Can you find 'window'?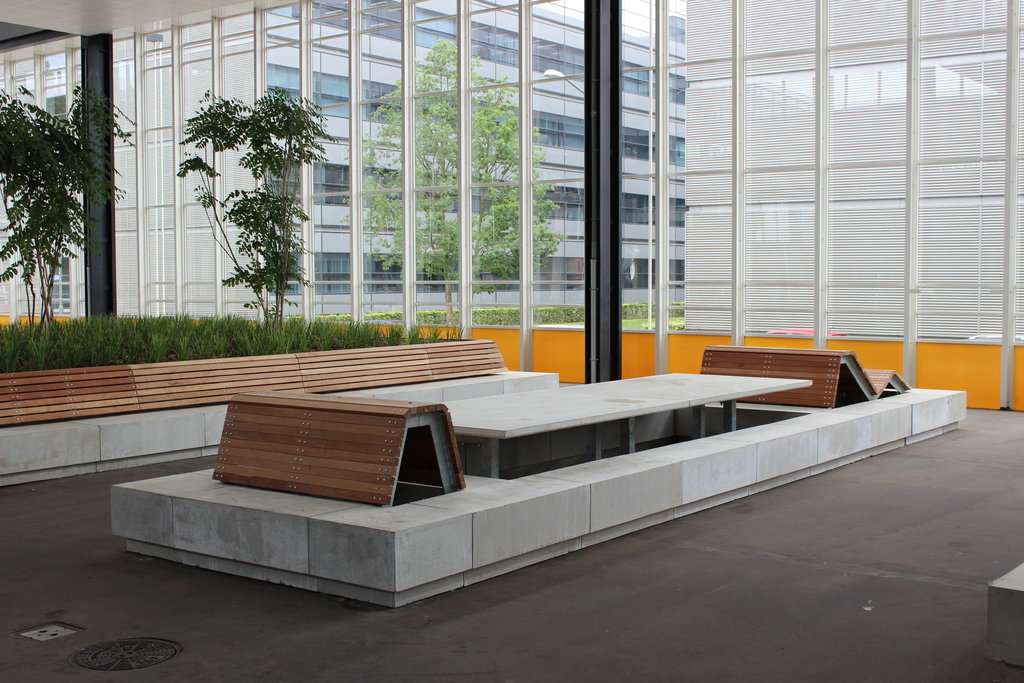
Yes, bounding box: 669:135:687:165.
